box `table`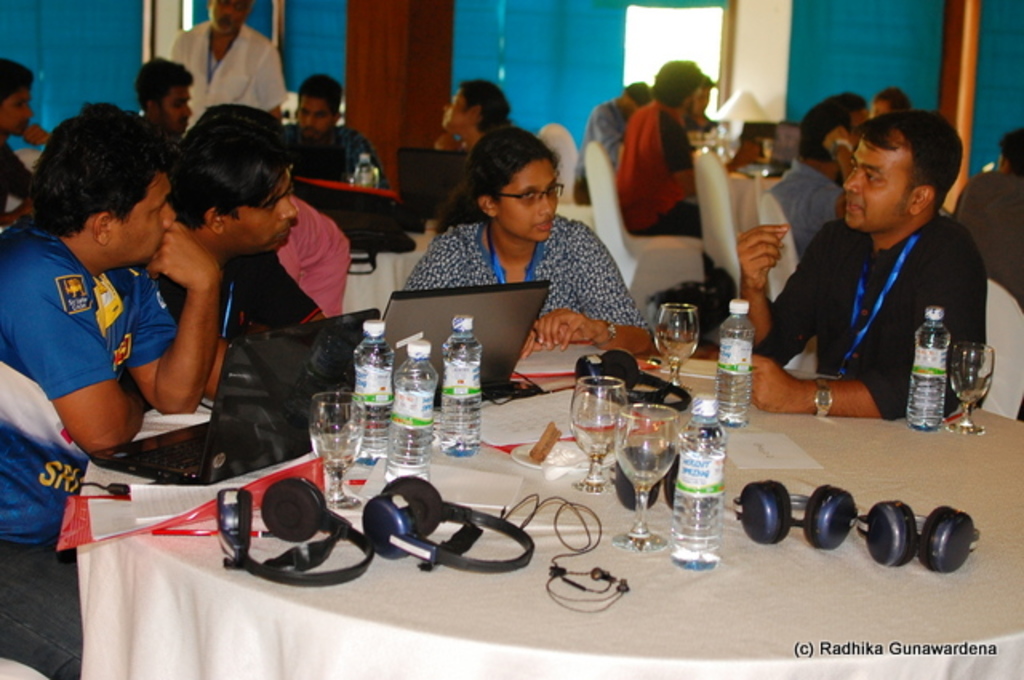
{"x1": 66, "y1": 310, "x2": 995, "y2": 670}
